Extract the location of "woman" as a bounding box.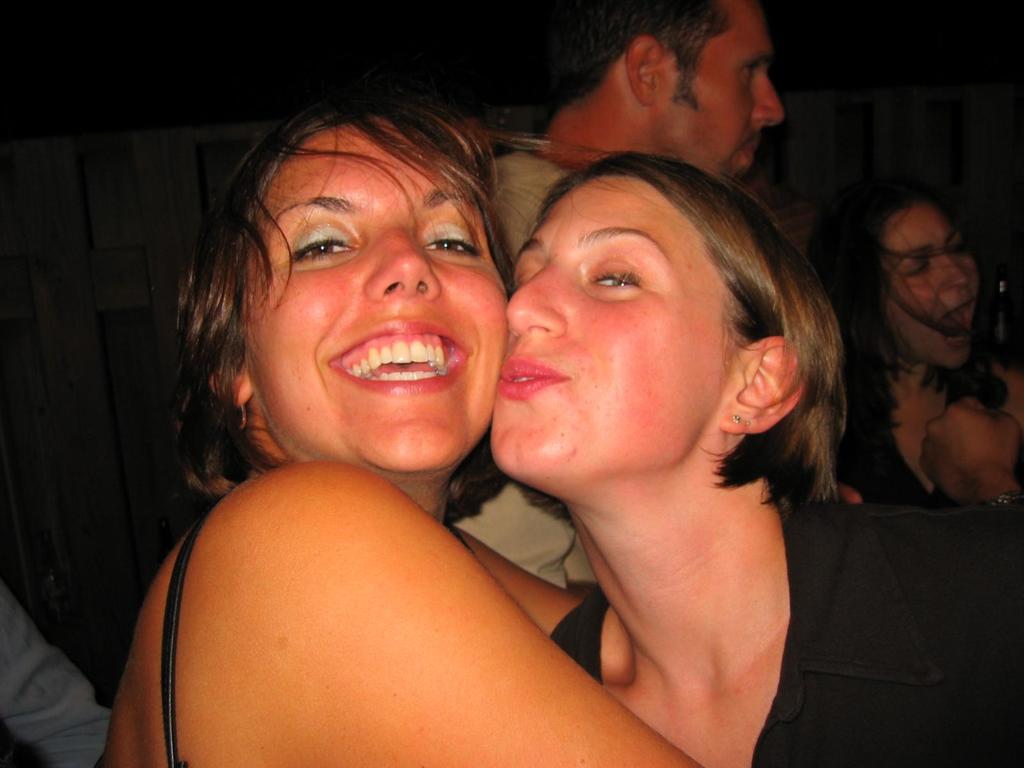
<bbox>492, 142, 1023, 767</bbox>.
